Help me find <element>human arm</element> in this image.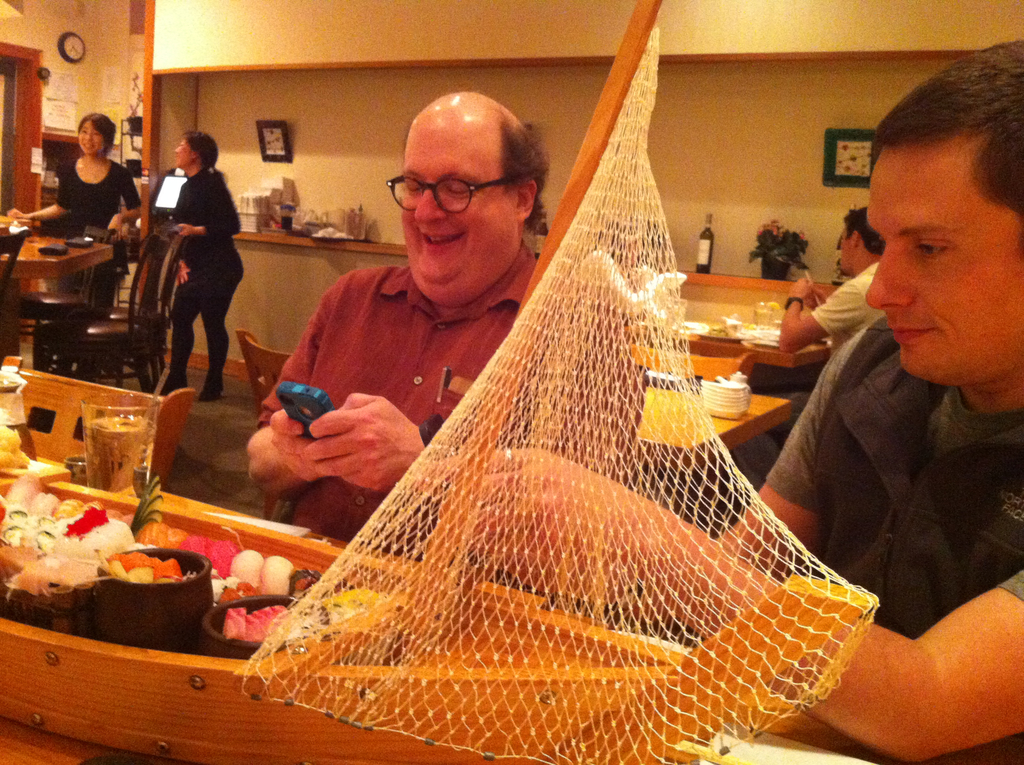
Found it: {"x1": 769, "y1": 277, "x2": 880, "y2": 357}.
